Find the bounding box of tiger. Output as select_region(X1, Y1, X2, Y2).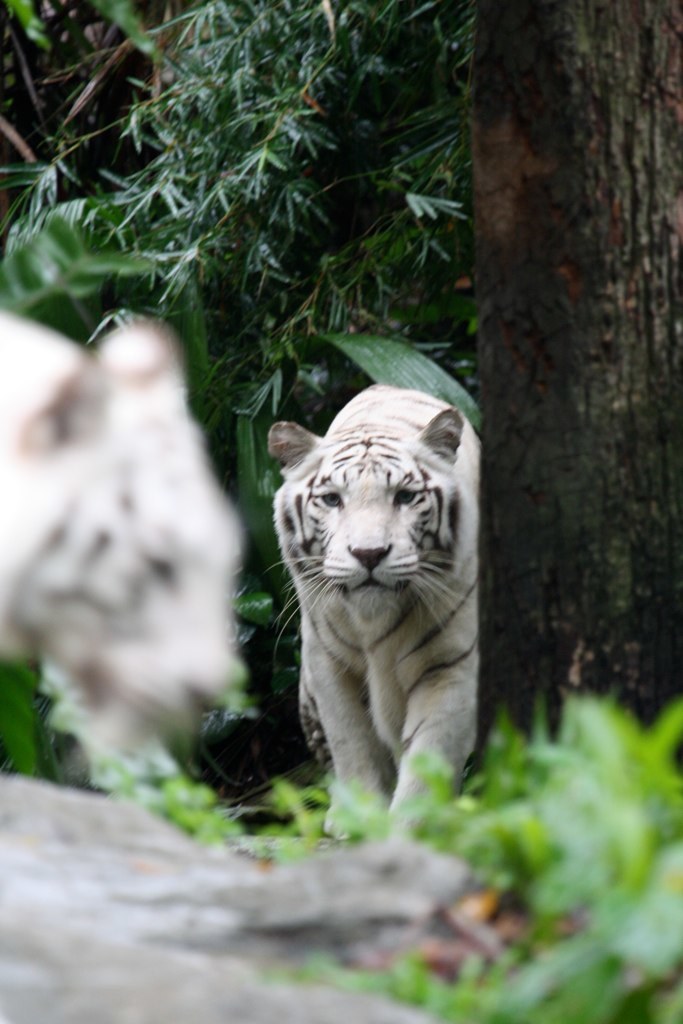
select_region(261, 382, 481, 845).
